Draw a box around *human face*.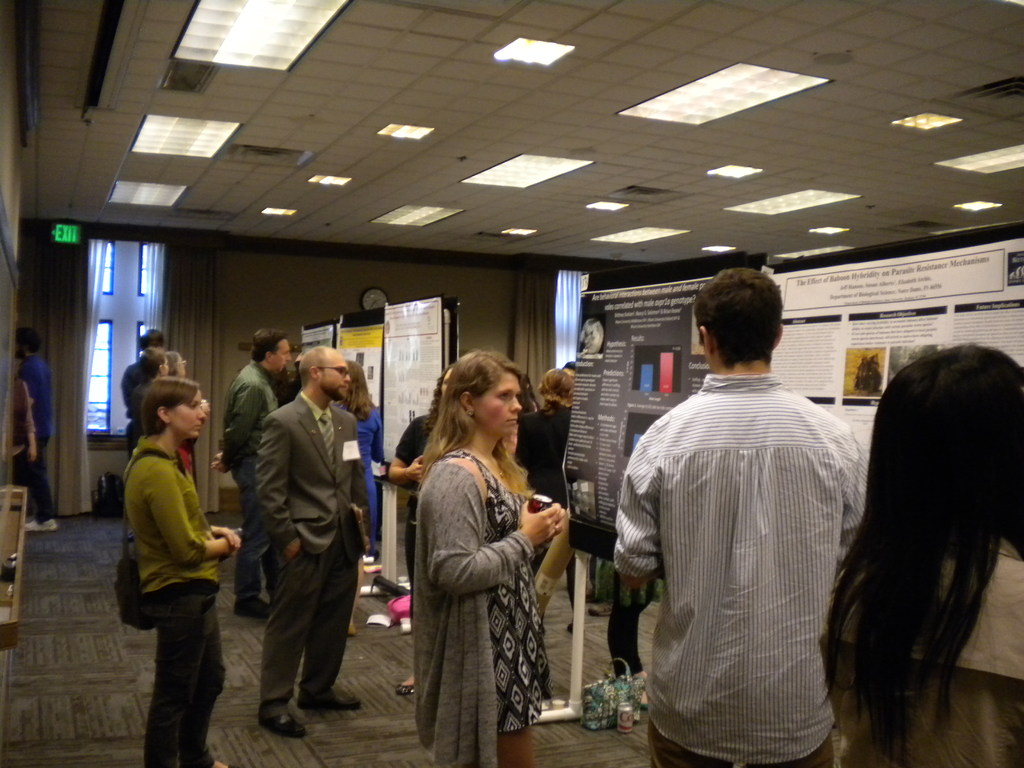
<region>173, 387, 200, 435</region>.
